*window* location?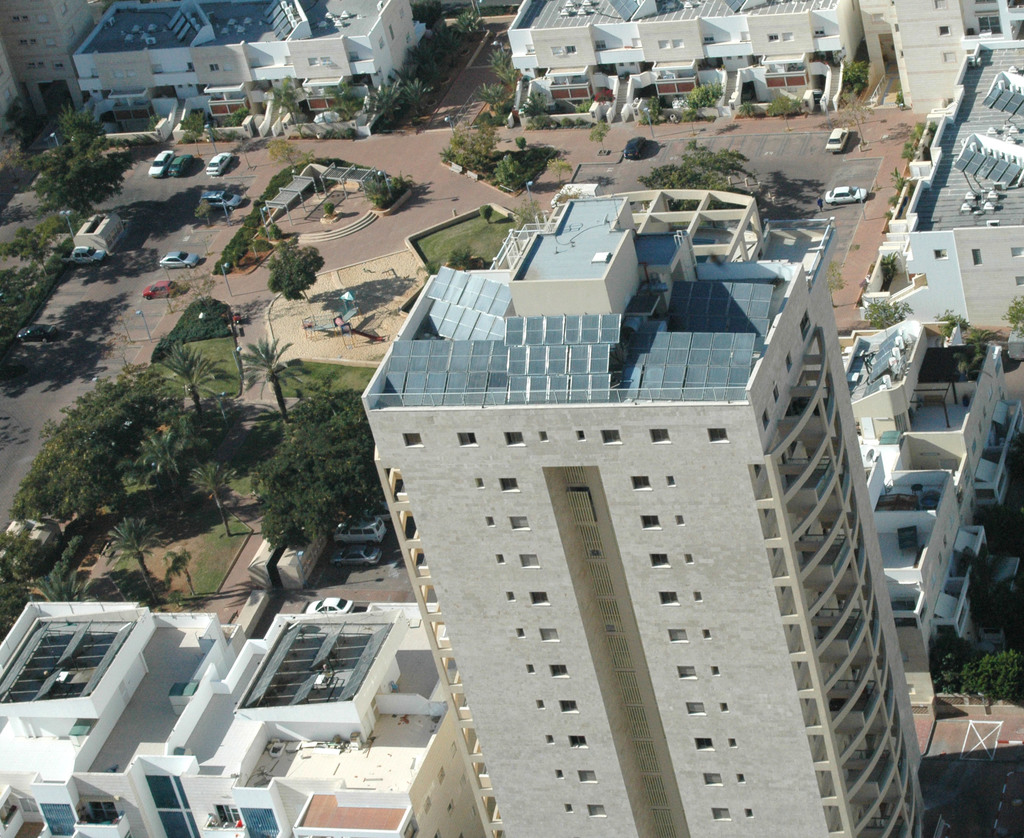
404 432 423 441
